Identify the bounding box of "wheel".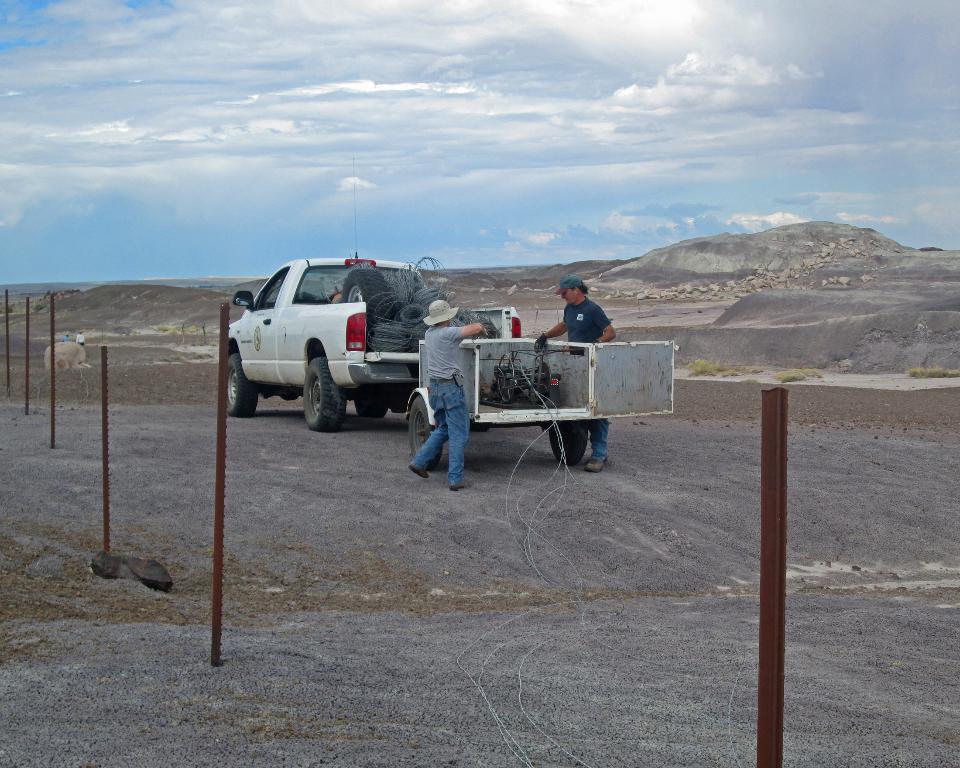
select_region(283, 344, 349, 428).
